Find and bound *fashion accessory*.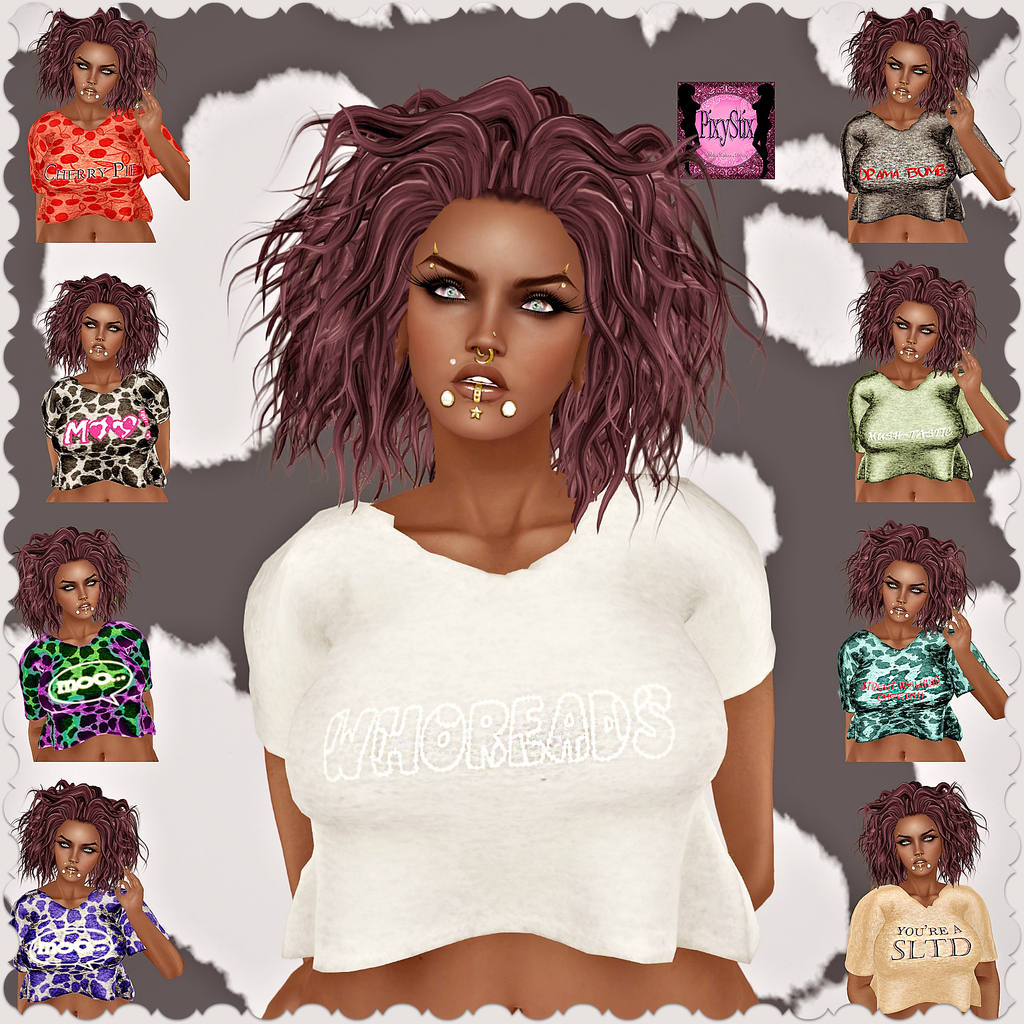
Bound: bbox=(899, 600, 904, 607).
